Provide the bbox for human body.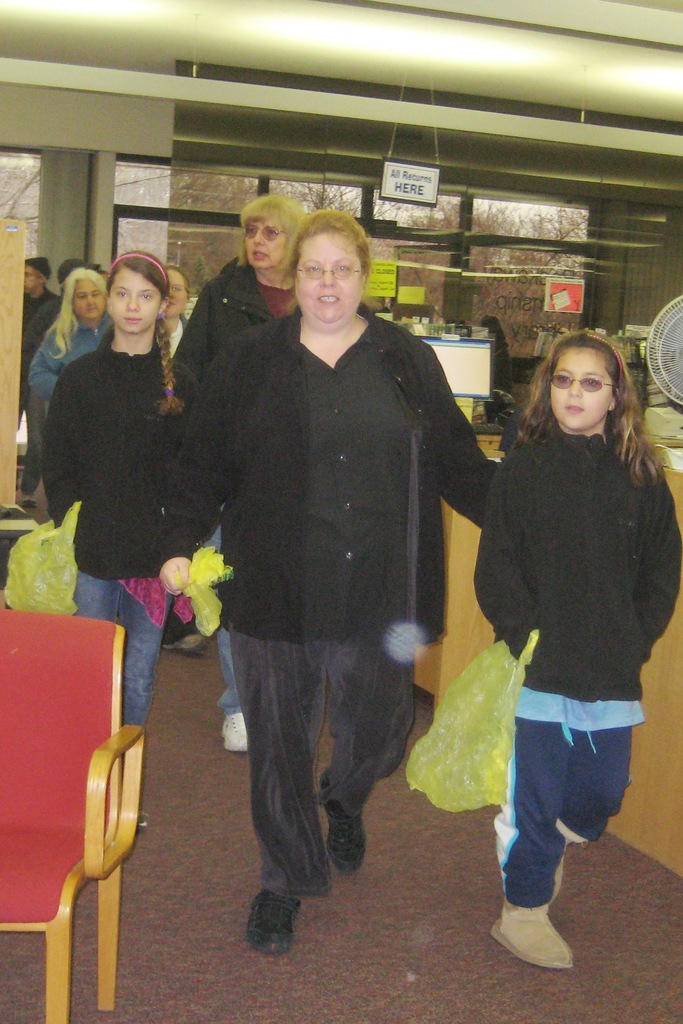
[x1=176, y1=278, x2=315, y2=746].
